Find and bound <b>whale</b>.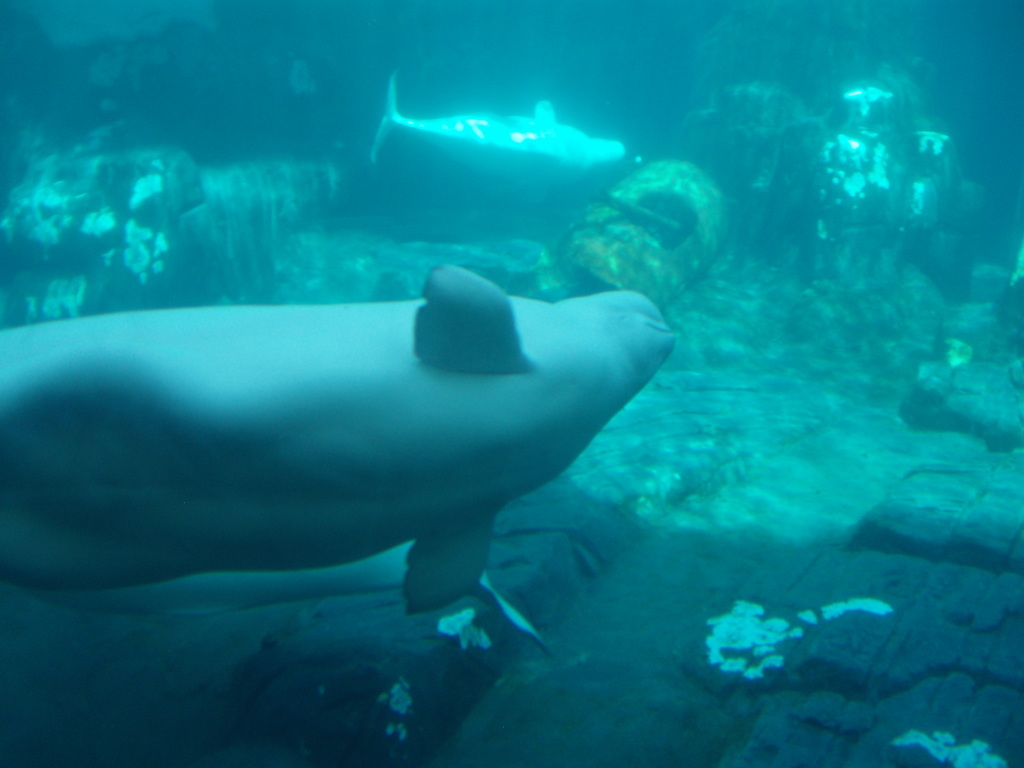
Bound: 369 68 633 201.
